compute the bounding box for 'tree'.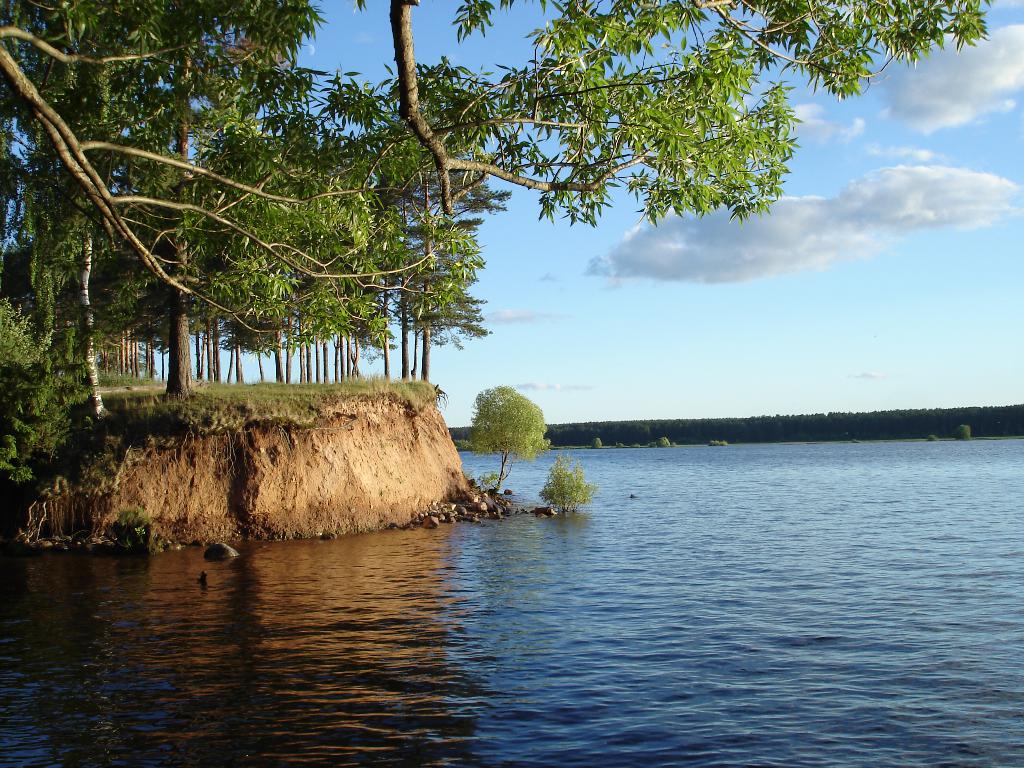
464,378,551,495.
